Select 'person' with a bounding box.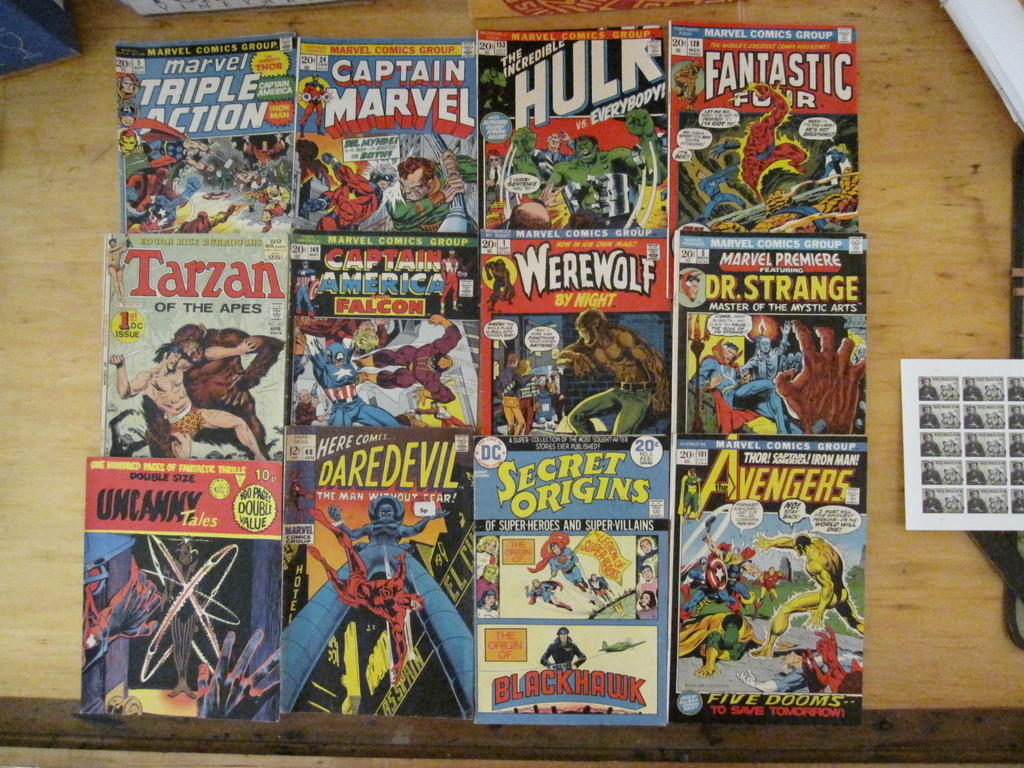
(x1=295, y1=385, x2=331, y2=429).
